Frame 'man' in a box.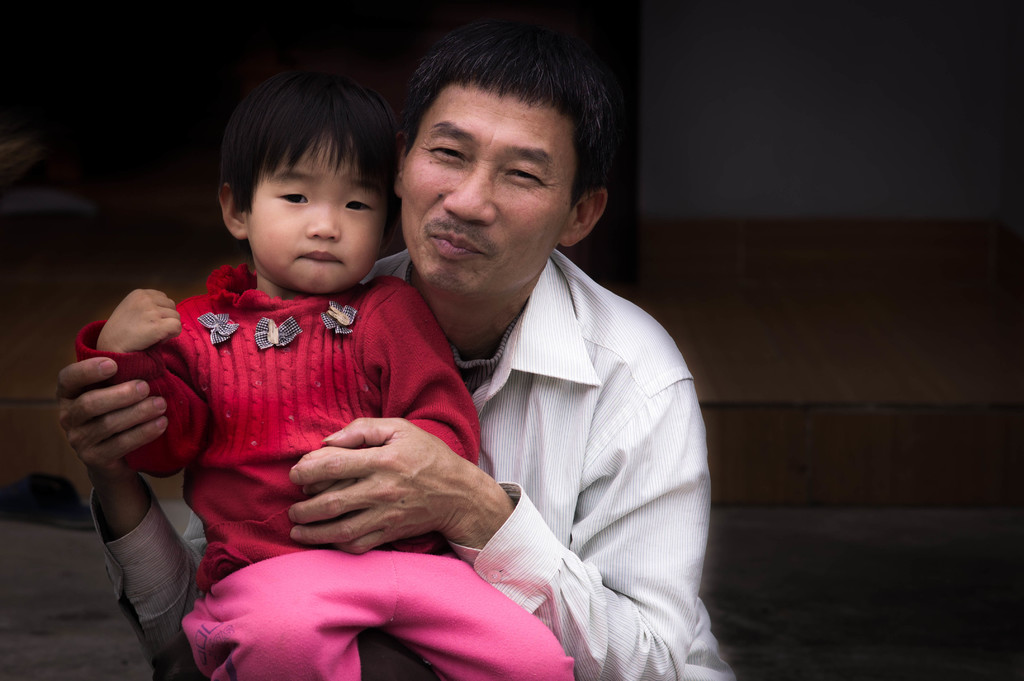
pyautogui.locateOnScreen(47, 76, 757, 661).
